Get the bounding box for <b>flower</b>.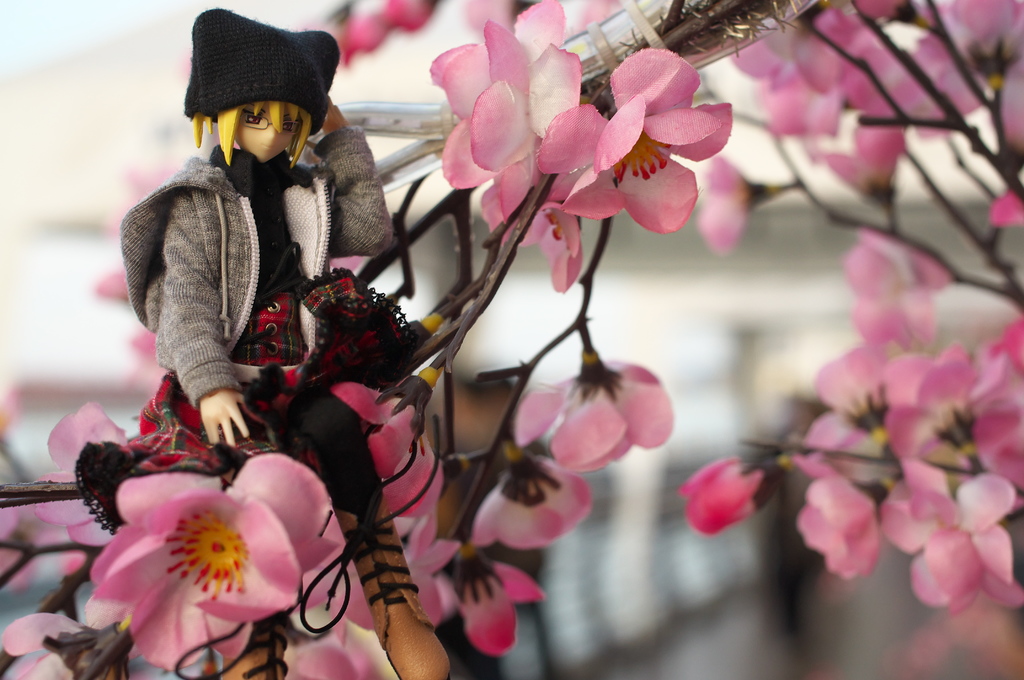
bbox=(877, 339, 1023, 482).
